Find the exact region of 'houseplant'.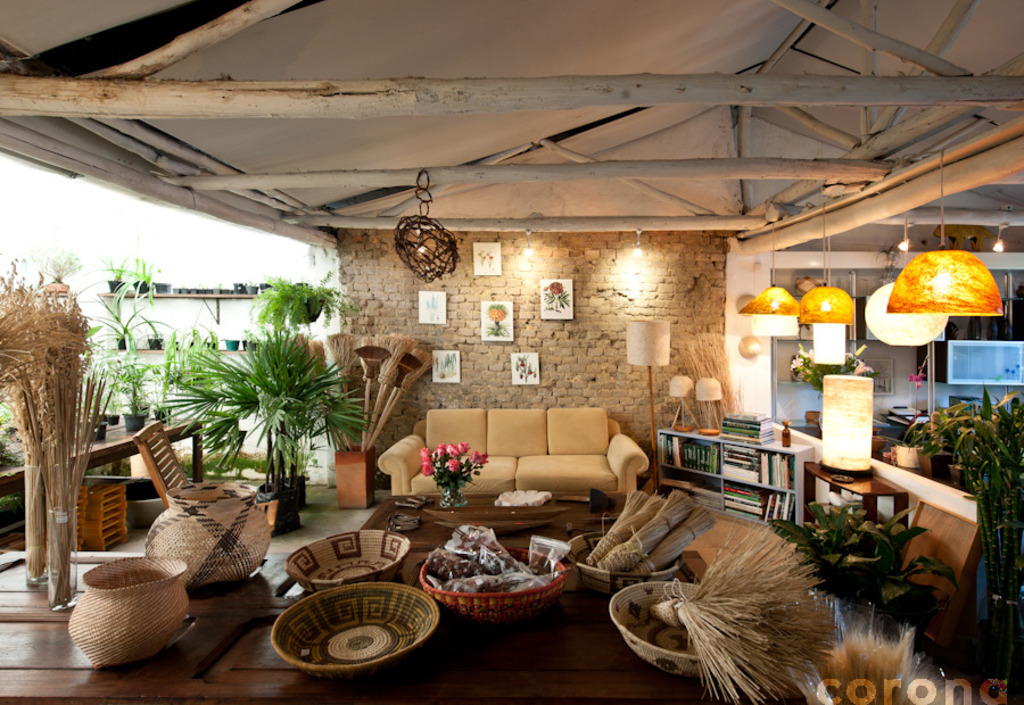
Exact region: [x1=951, y1=383, x2=1023, y2=704].
